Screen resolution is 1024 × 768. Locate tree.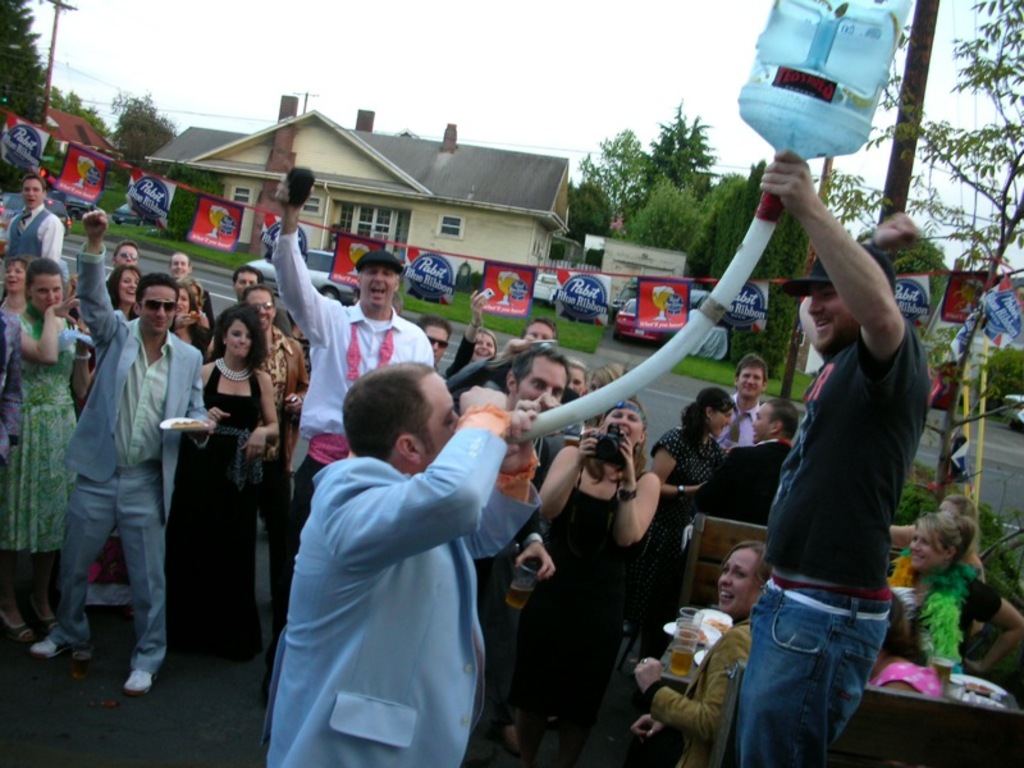
bbox(806, 0, 1023, 486).
